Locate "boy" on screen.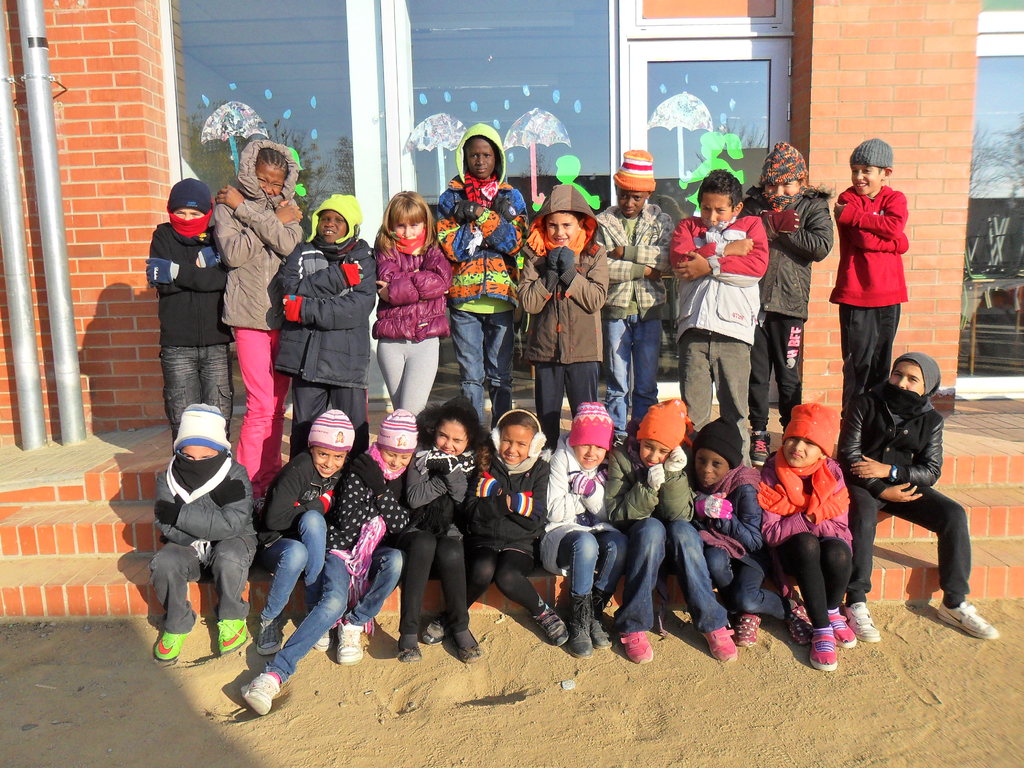
On screen at <bbox>438, 122, 524, 422</bbox>.
